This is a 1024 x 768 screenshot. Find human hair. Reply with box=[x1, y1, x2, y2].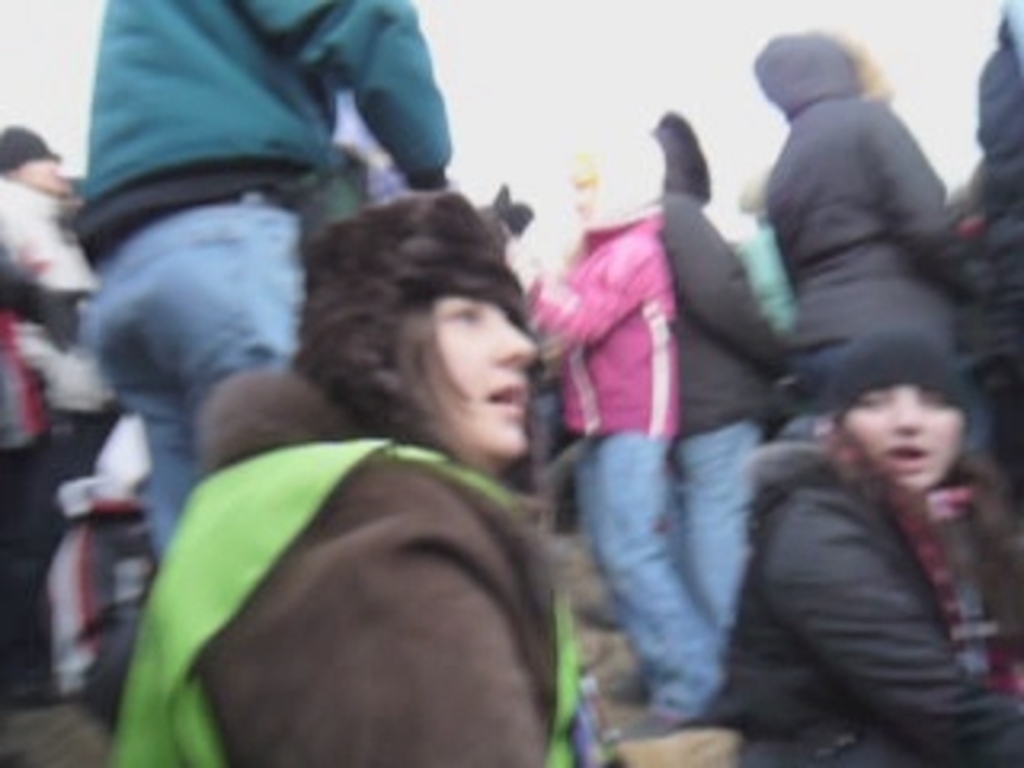
box=[835, 38, 890, 99].
